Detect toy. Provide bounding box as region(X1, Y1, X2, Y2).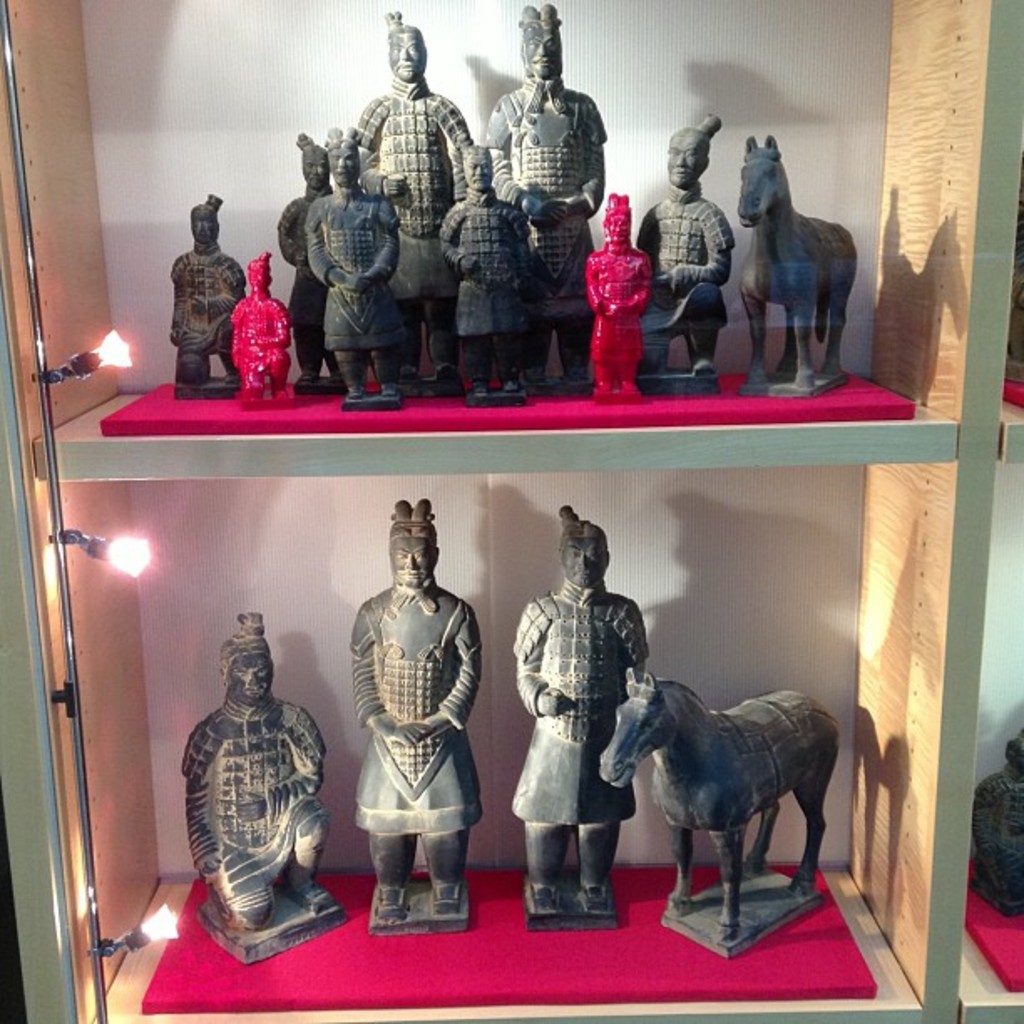
region(167, 602, 335, 927).
